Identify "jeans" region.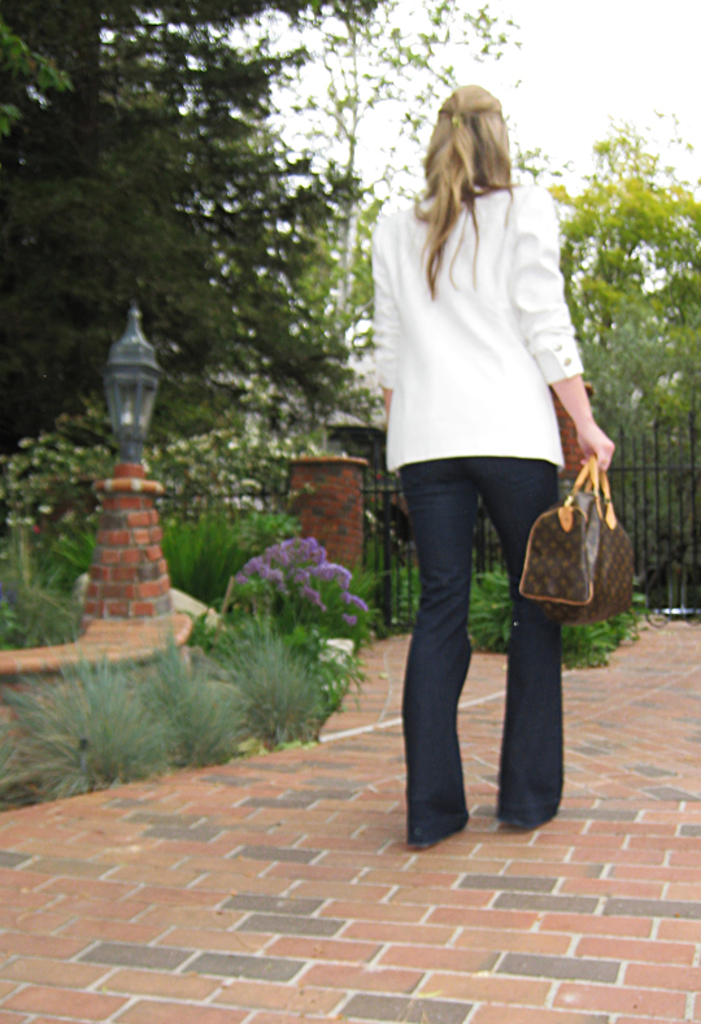
Region: 380,444,578,829.
